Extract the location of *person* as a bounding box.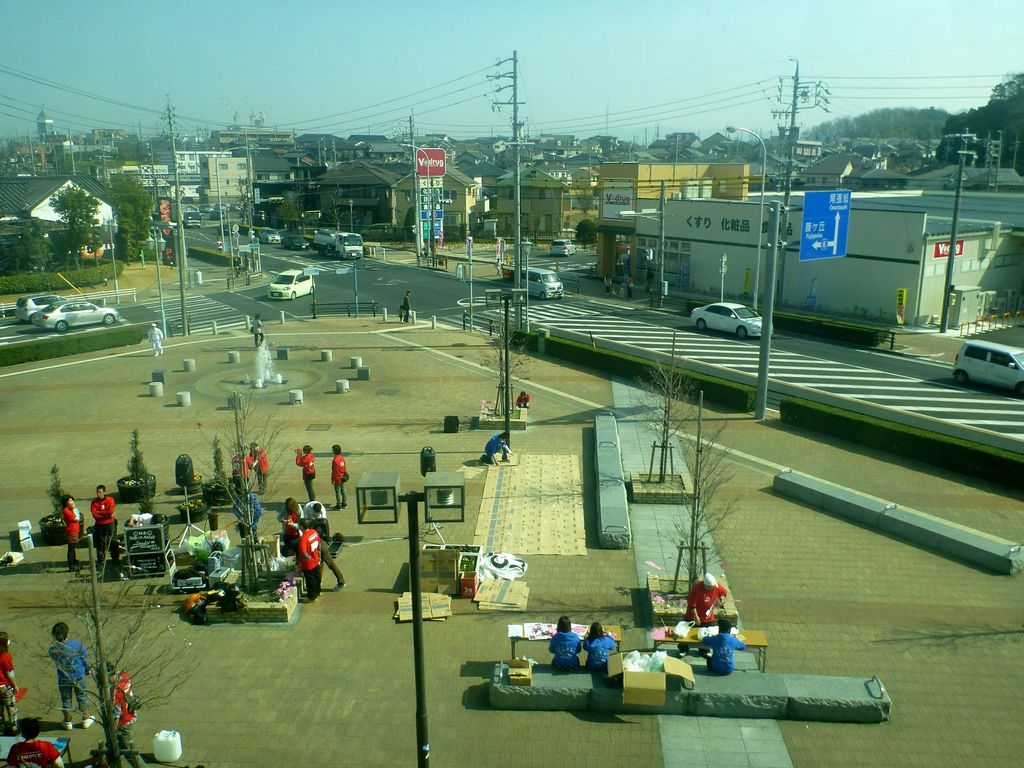
bbox(549, 611, 580, 669).
